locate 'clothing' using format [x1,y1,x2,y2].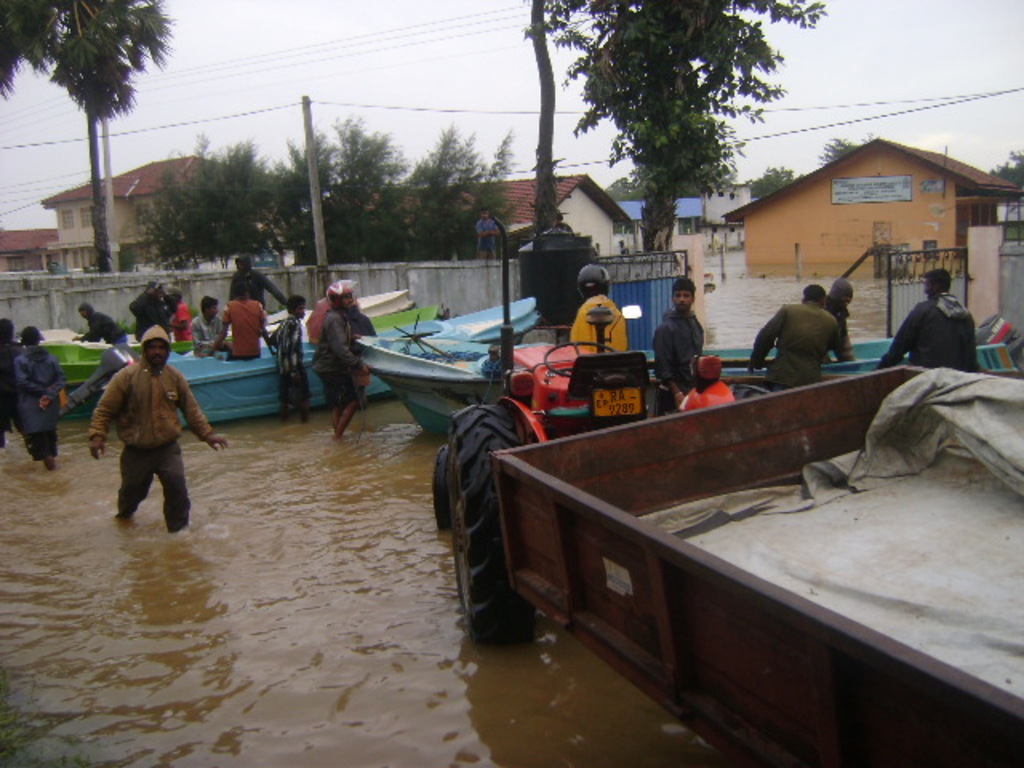
[749,296,848,392].
